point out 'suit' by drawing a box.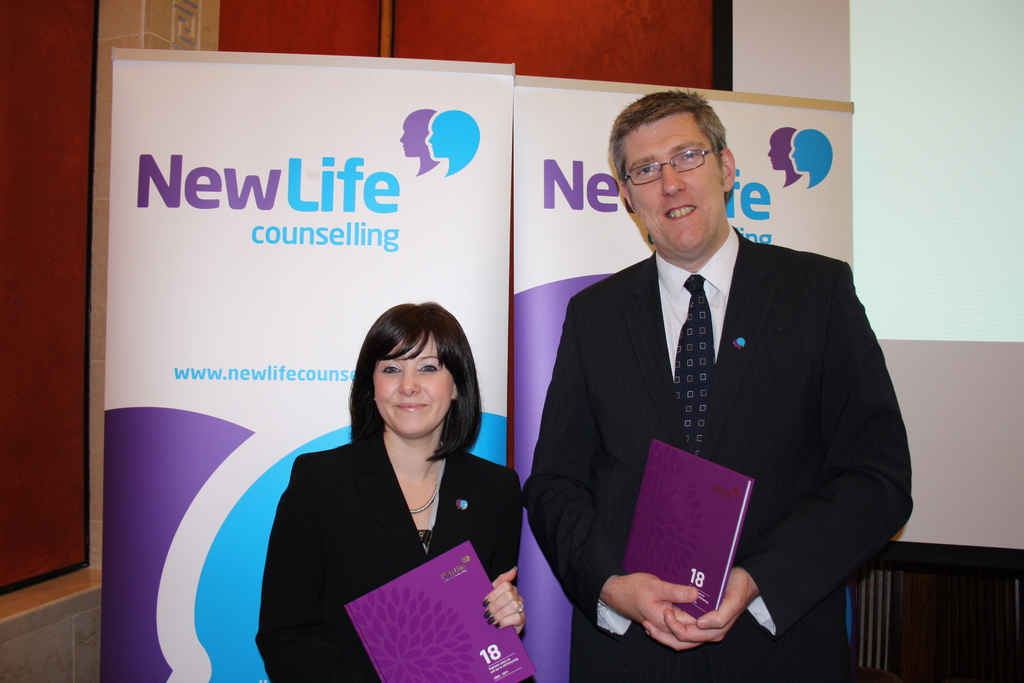
region(250, 425, 524, 682).
